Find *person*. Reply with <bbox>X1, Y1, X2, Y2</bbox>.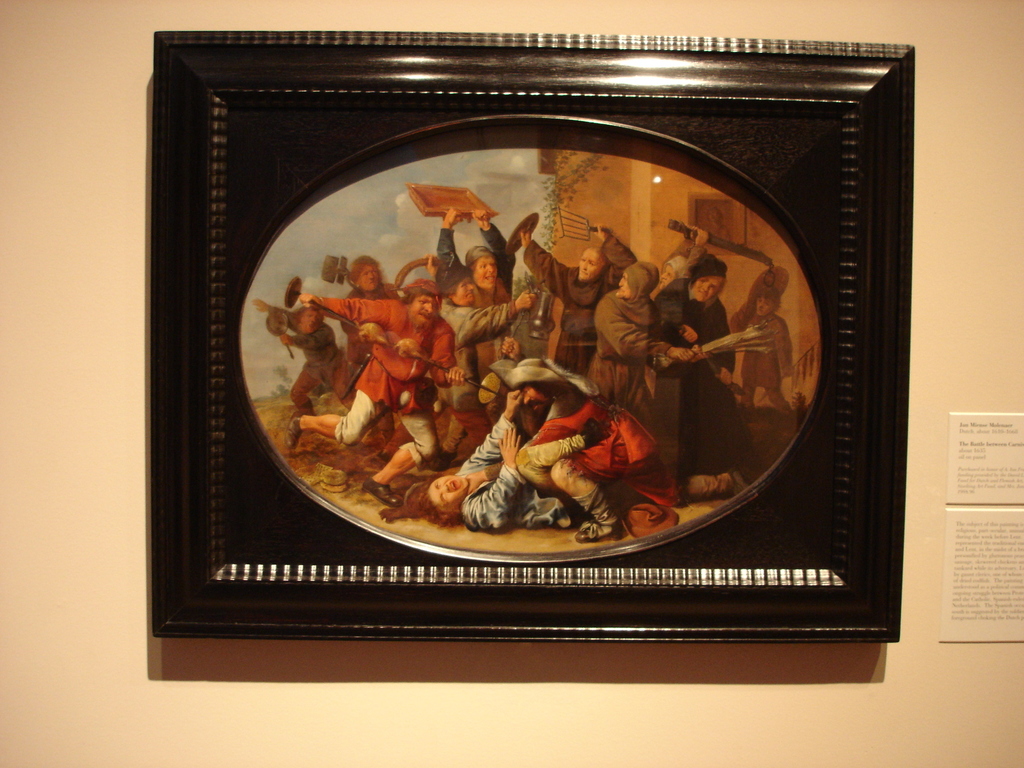
<bbox>647, 255, 737, 485</bbox>.
